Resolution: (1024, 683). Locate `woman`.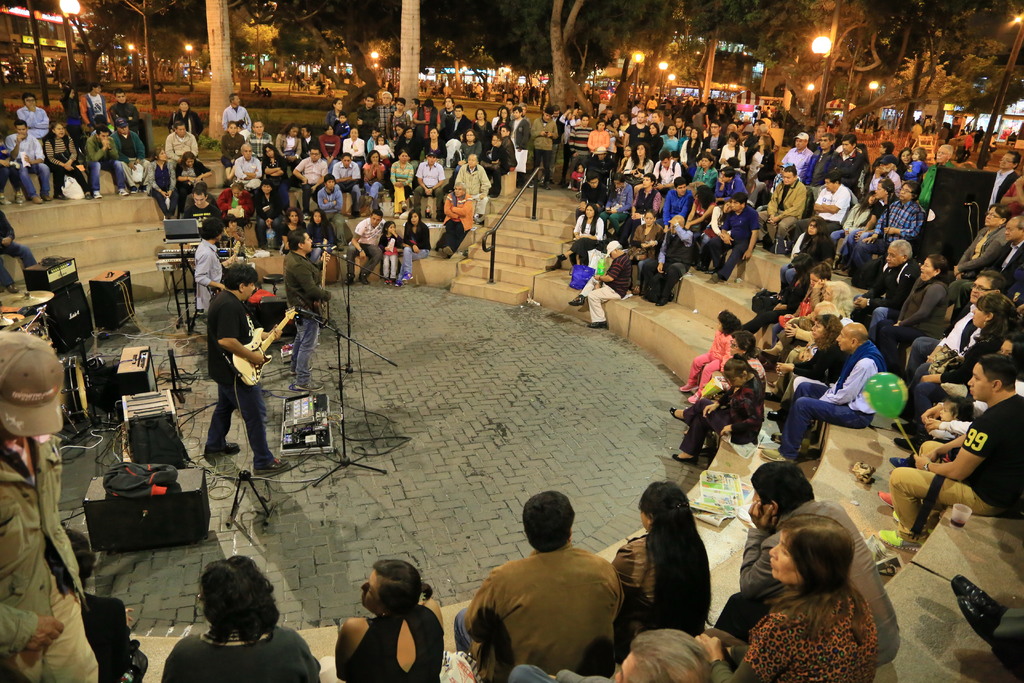
crop(659, 303, 744, 393).
